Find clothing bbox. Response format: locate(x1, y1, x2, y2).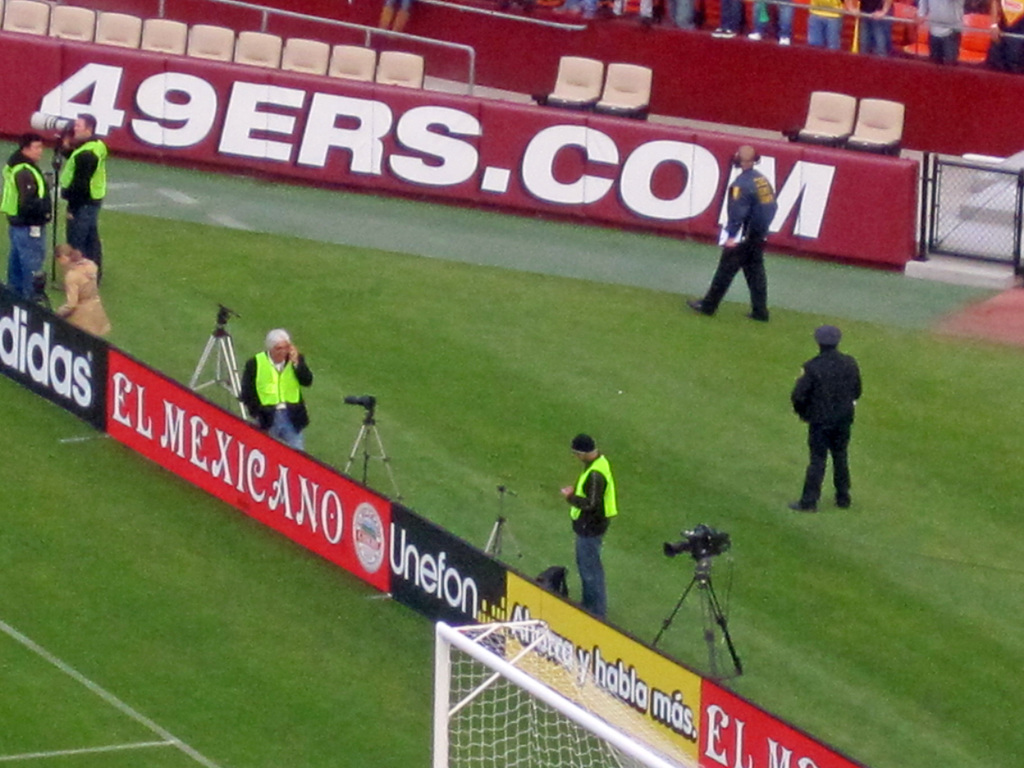
locate(920, 0, 972, 62).
